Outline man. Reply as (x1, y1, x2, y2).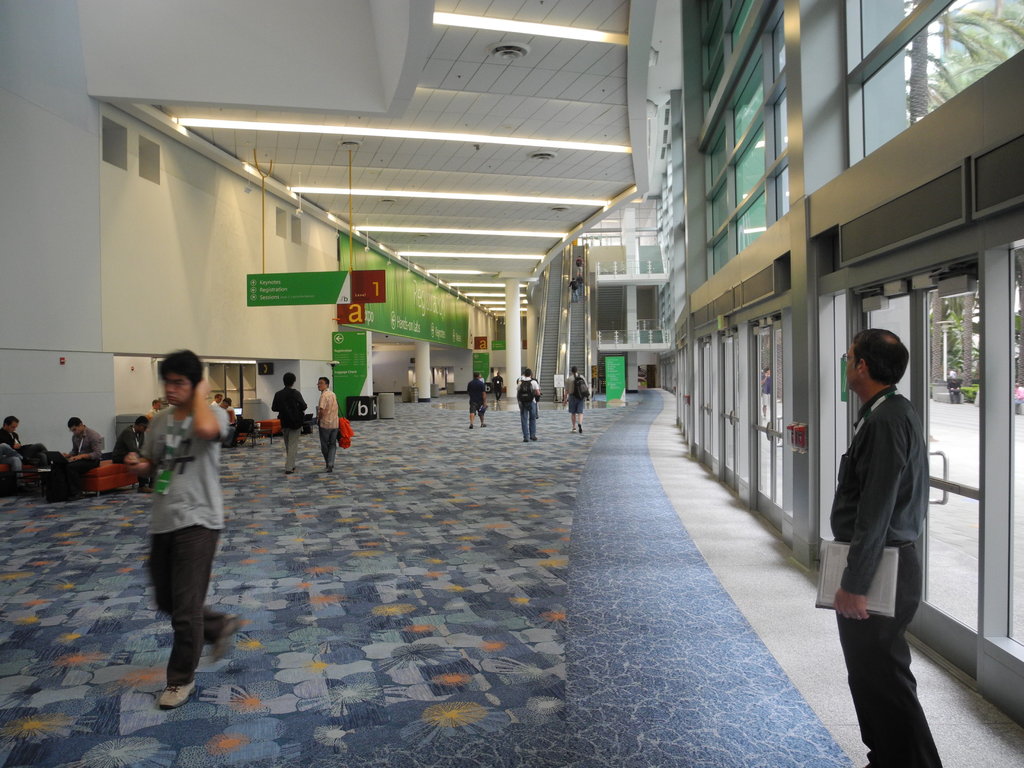
(467, 373, 491, 430).
